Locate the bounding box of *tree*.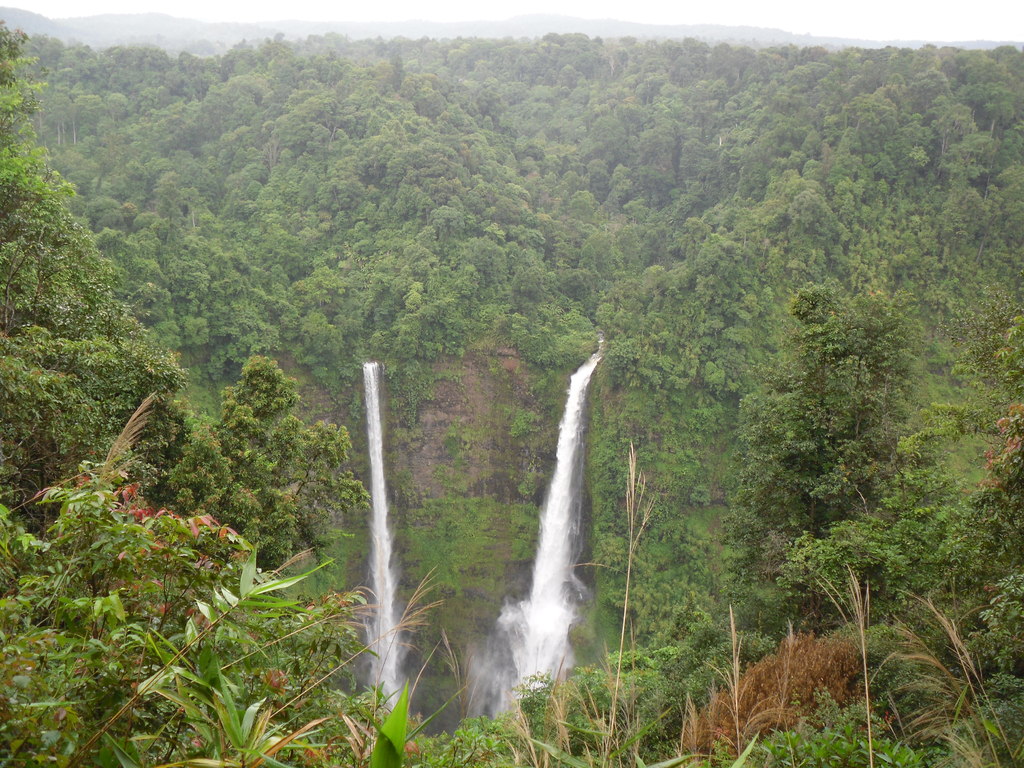
Bounding box: l=710, t=204, r=963, b=675.
